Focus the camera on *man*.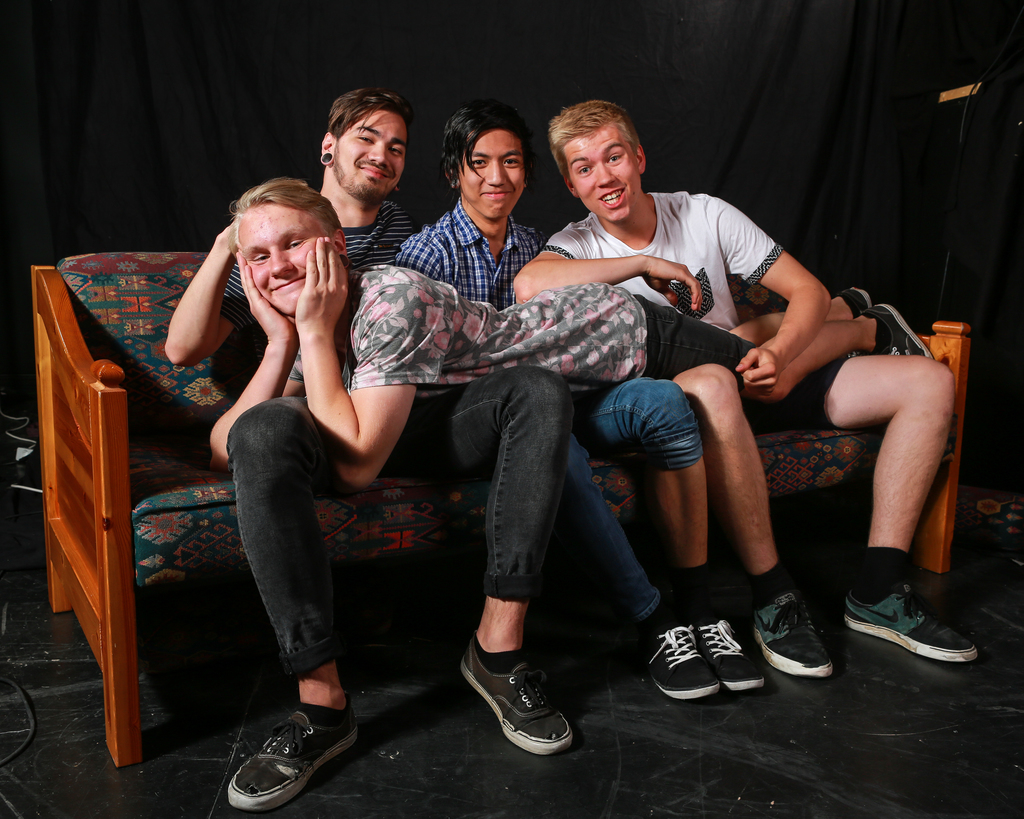
Focus region: [513,99,981,678].
